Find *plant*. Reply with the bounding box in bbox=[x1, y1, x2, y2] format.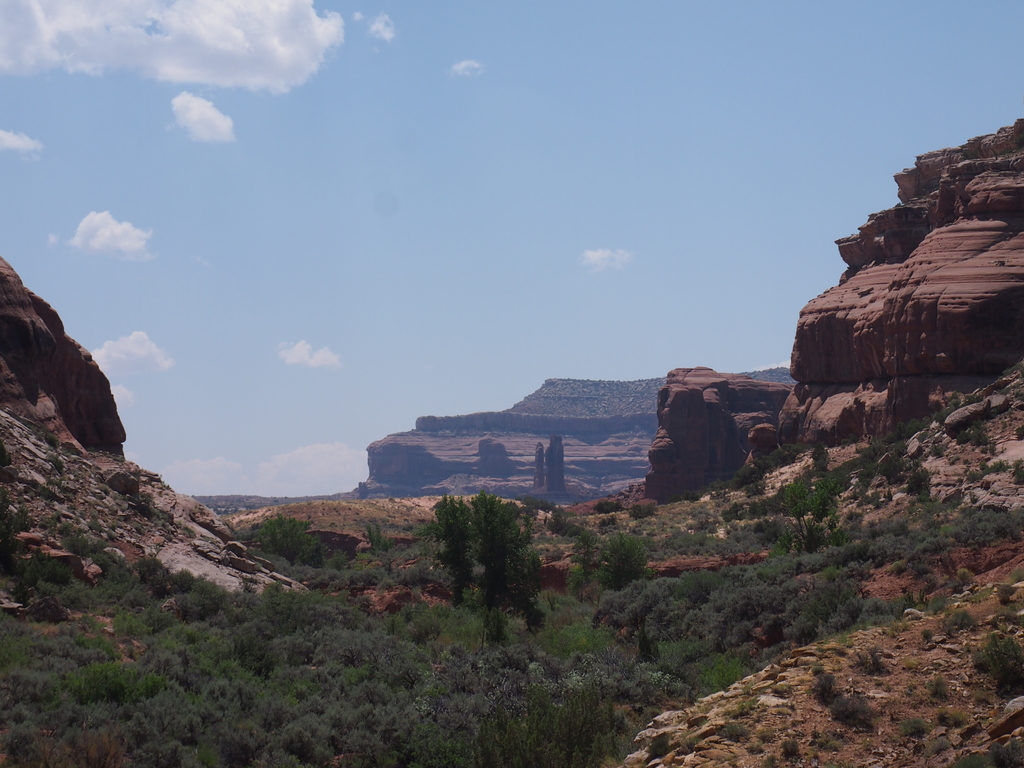
bbox=[831, 647, 838, 659].
